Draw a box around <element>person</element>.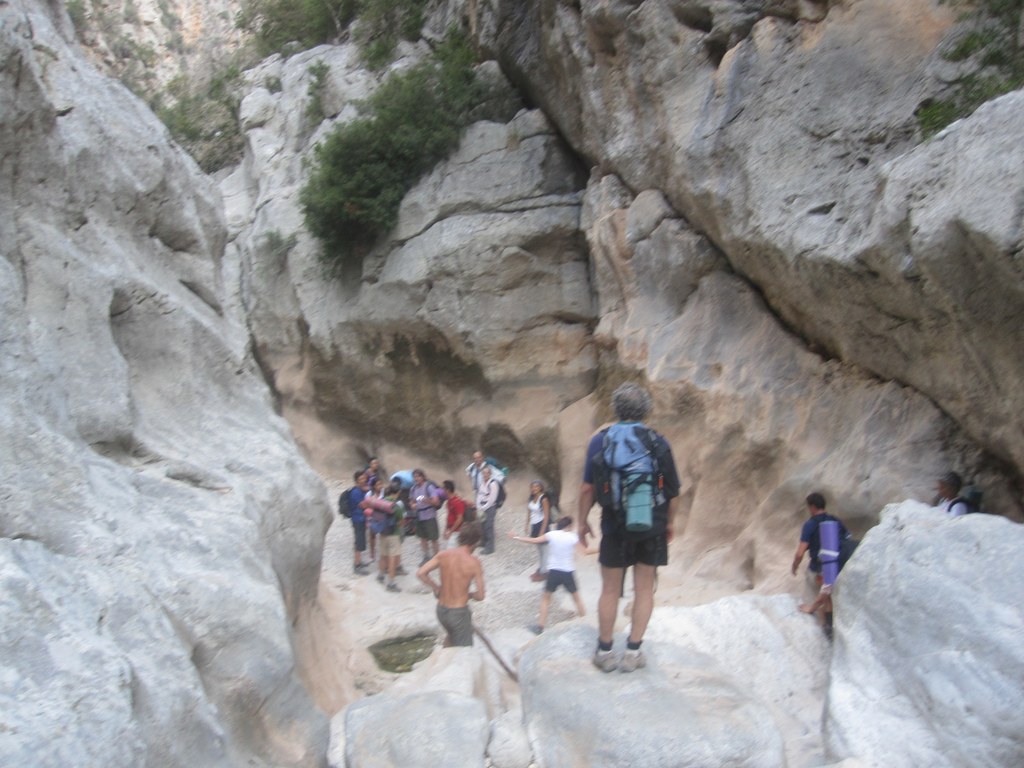
[left=360, top=479, right=408, bottom=590].
